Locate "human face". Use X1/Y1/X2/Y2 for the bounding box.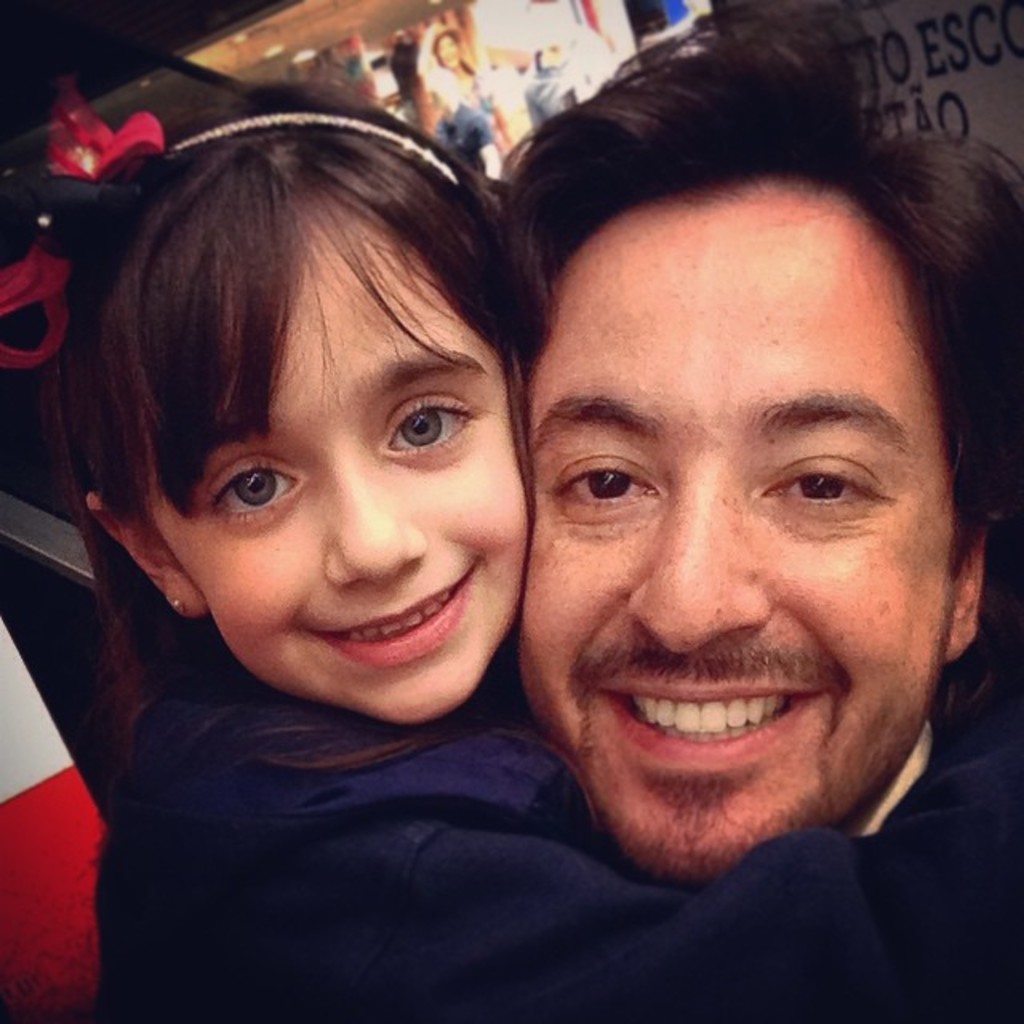
517/186/950/877.
